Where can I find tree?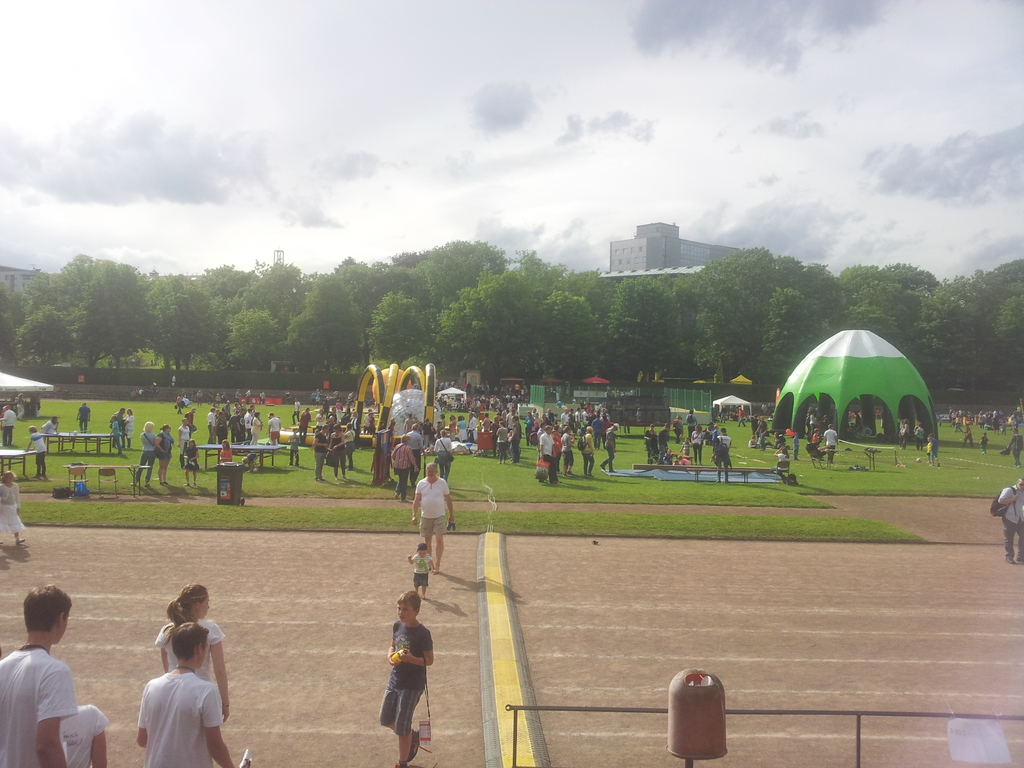
You can find it at left=17, top=234, right=172, bottom=374.
